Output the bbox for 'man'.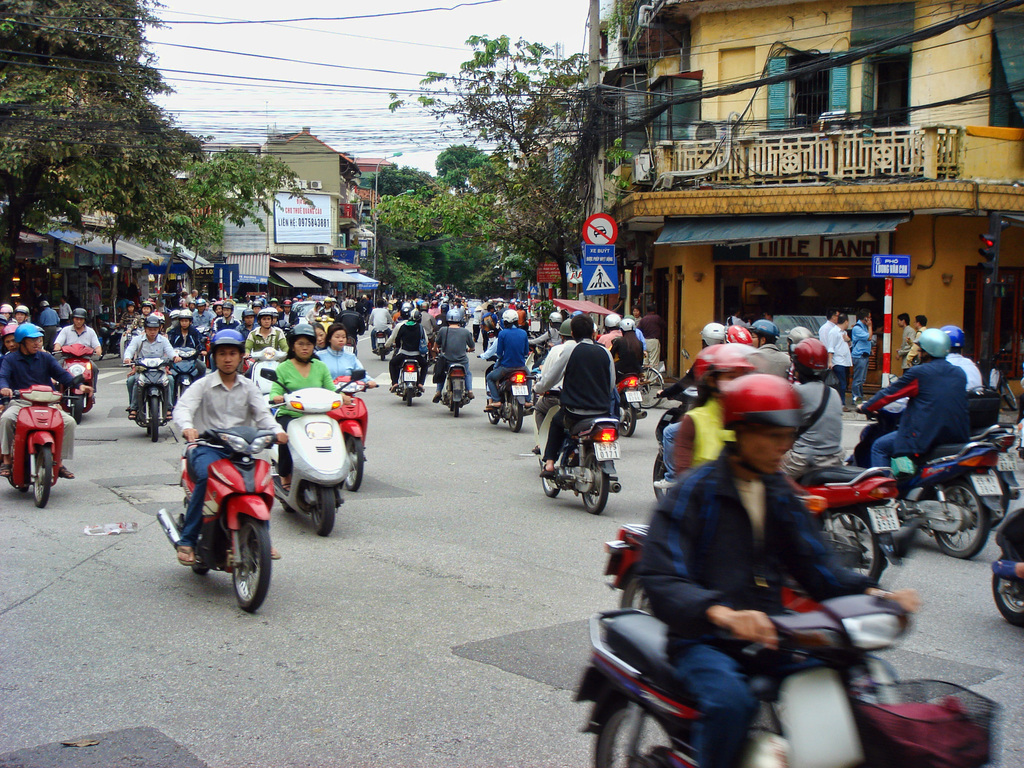
[x1=532, y1=319, x2=633, y2=510].
